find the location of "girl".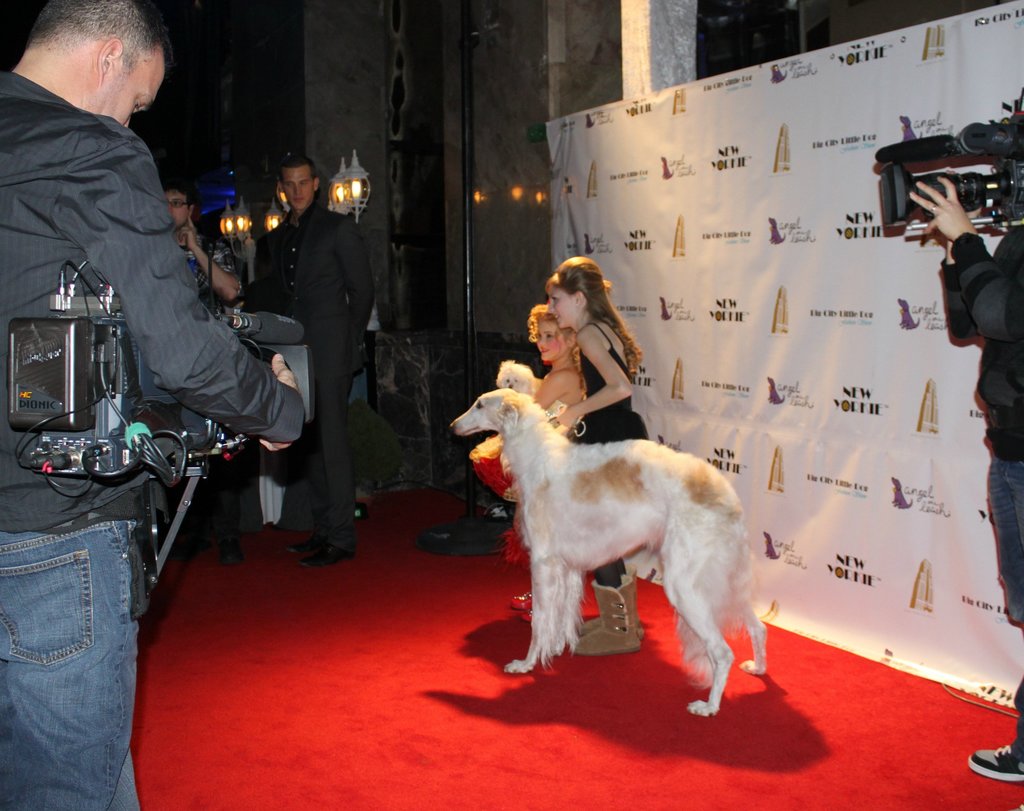
Location: [x1=572, y1=256, x2=642, y2=652].
